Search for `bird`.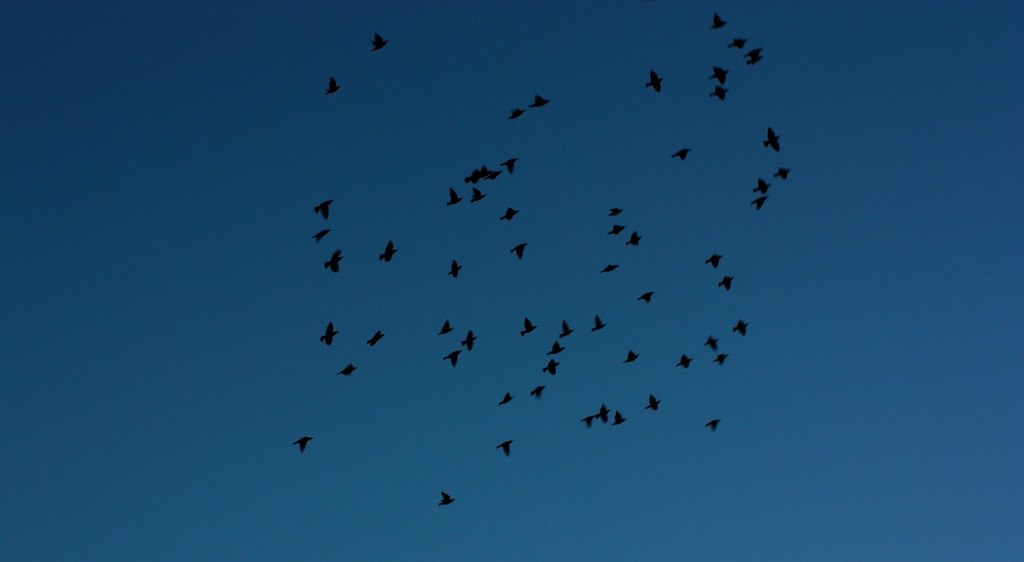
Found at region(442, 255, 465, 282).
